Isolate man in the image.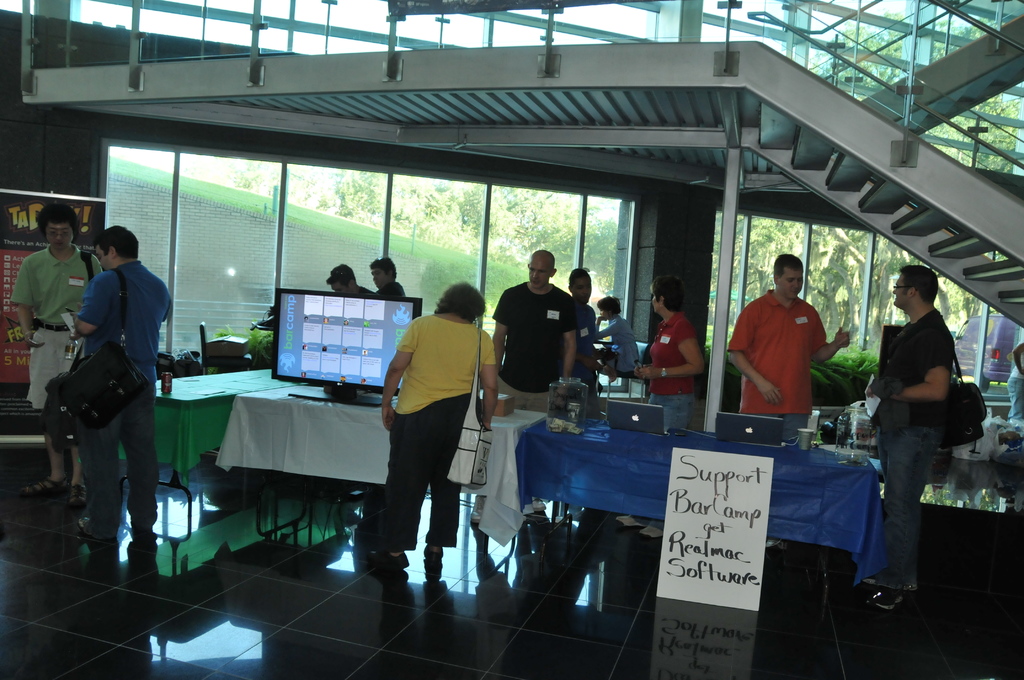
Isolated region: <box>491,256,577,424</box>.
